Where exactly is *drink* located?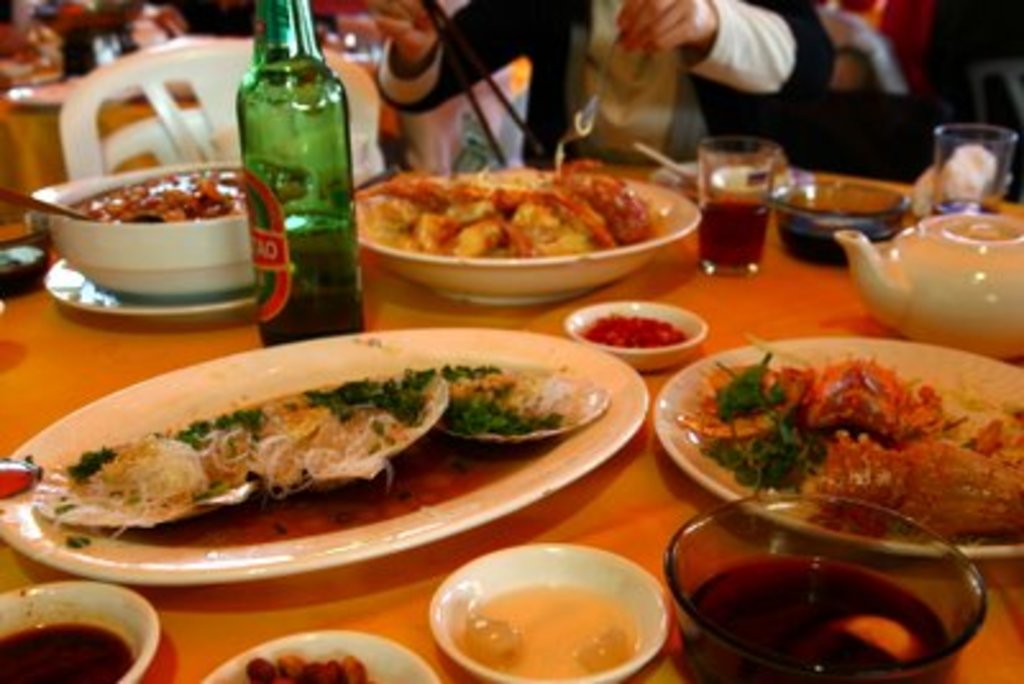
Its bounding box is left=701, top=195, right=765, bottom=274.
